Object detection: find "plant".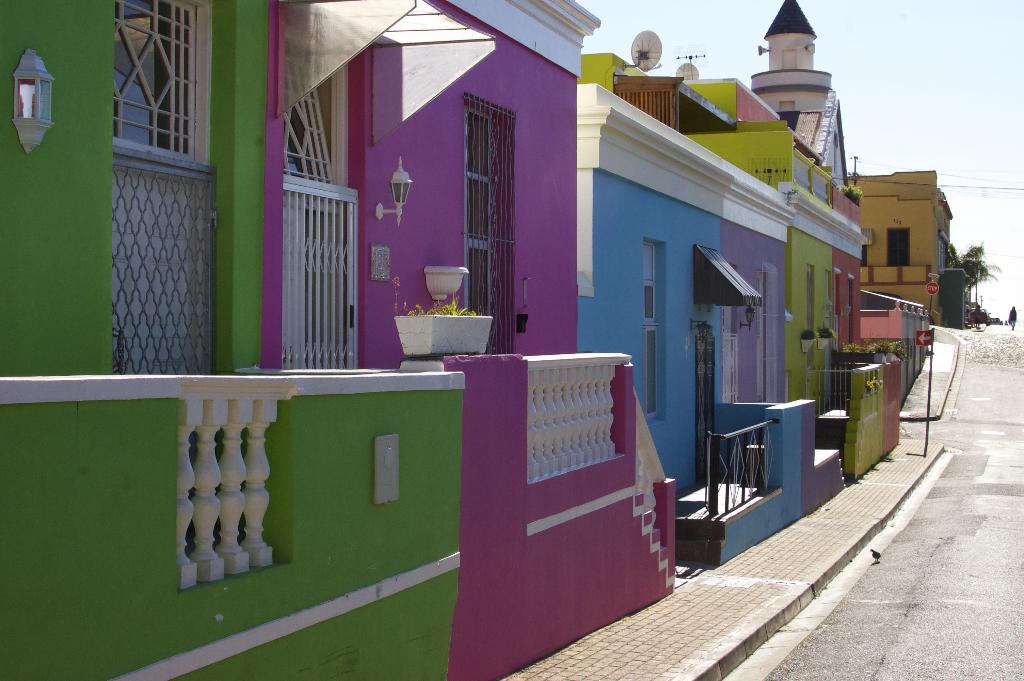
box(412, 287, 477, 312).
